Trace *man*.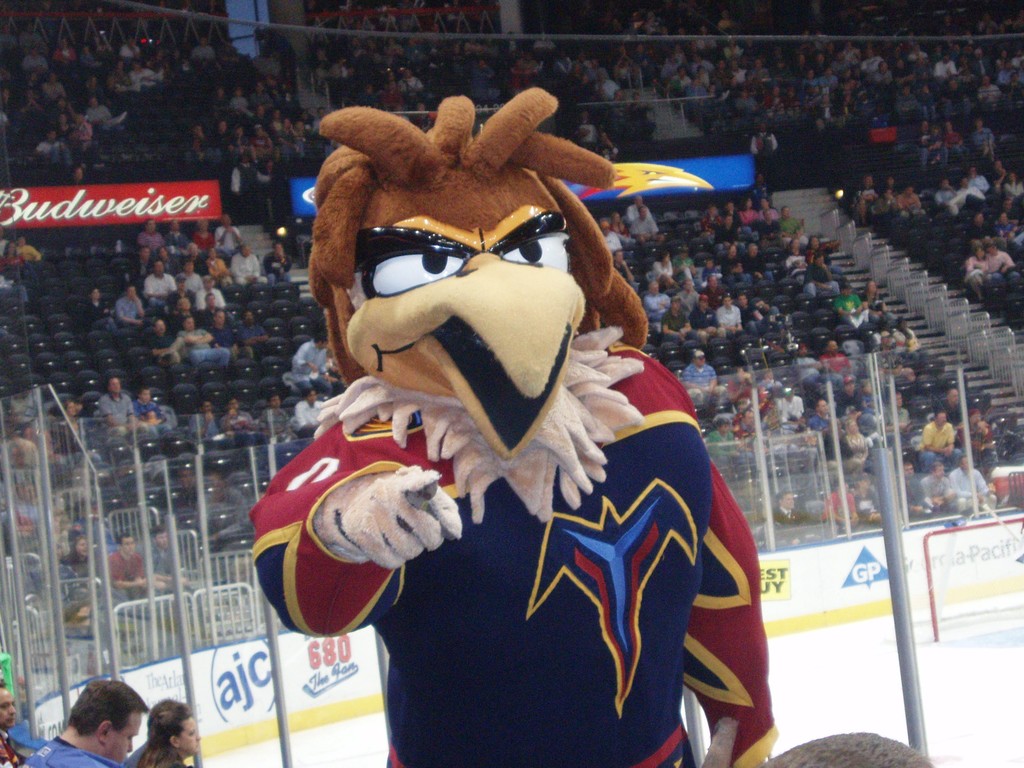
Traced to x1=701 y1=273 x2=724 y2=311.
